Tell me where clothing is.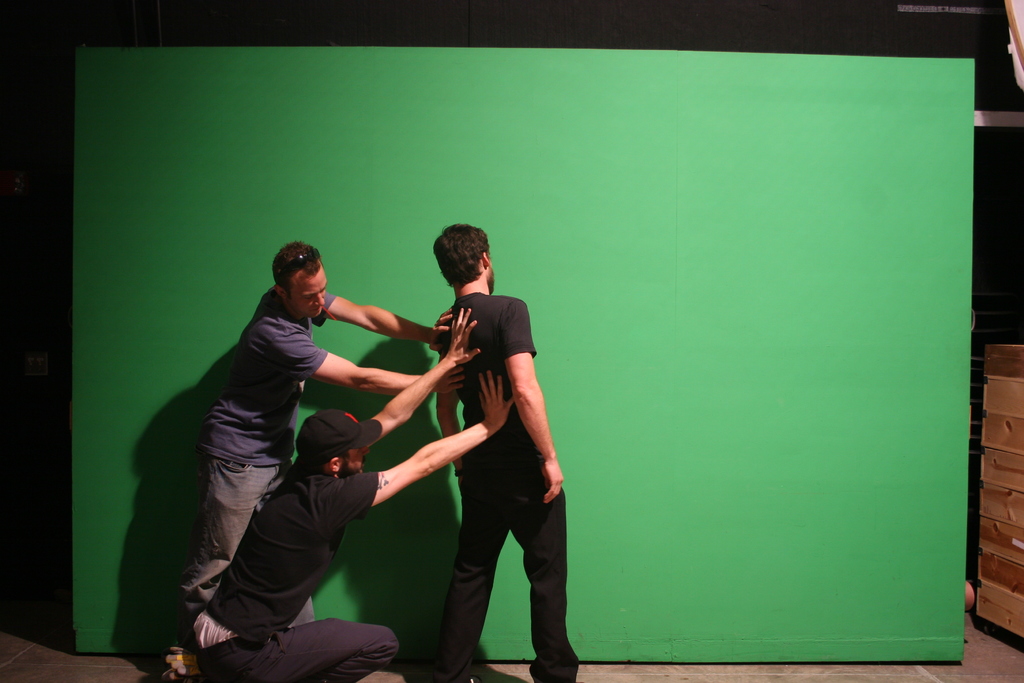
clothing is at l=195, t=450, r=399, b=682.
